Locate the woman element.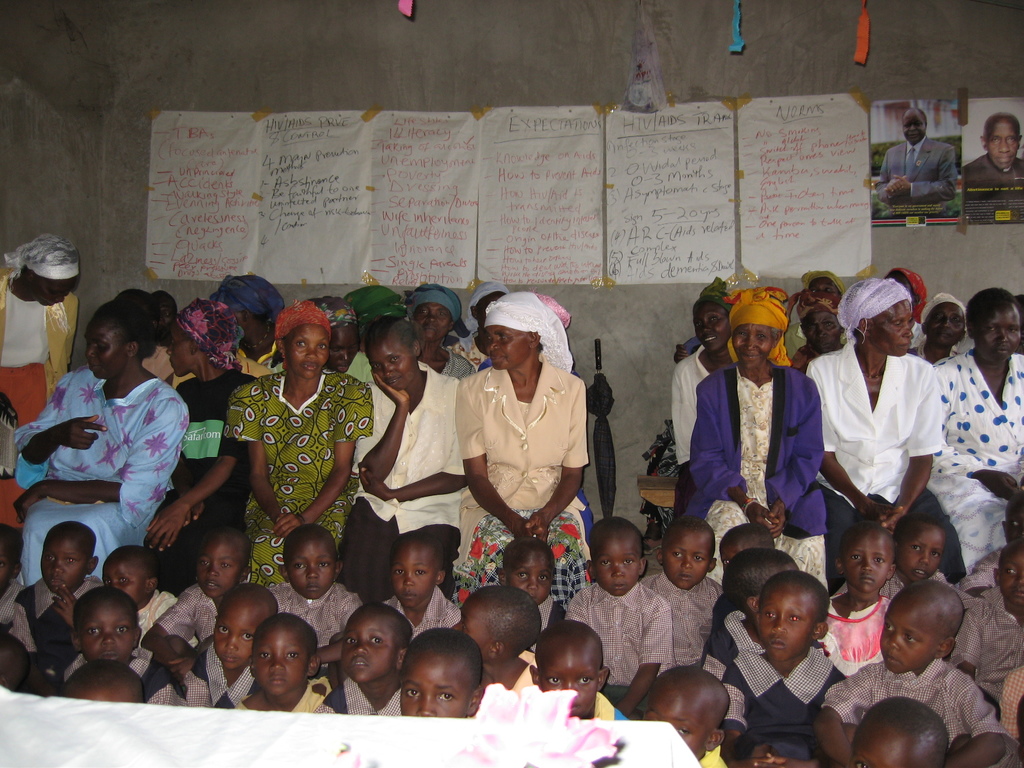
Element bbox: 234,304,376,598.
